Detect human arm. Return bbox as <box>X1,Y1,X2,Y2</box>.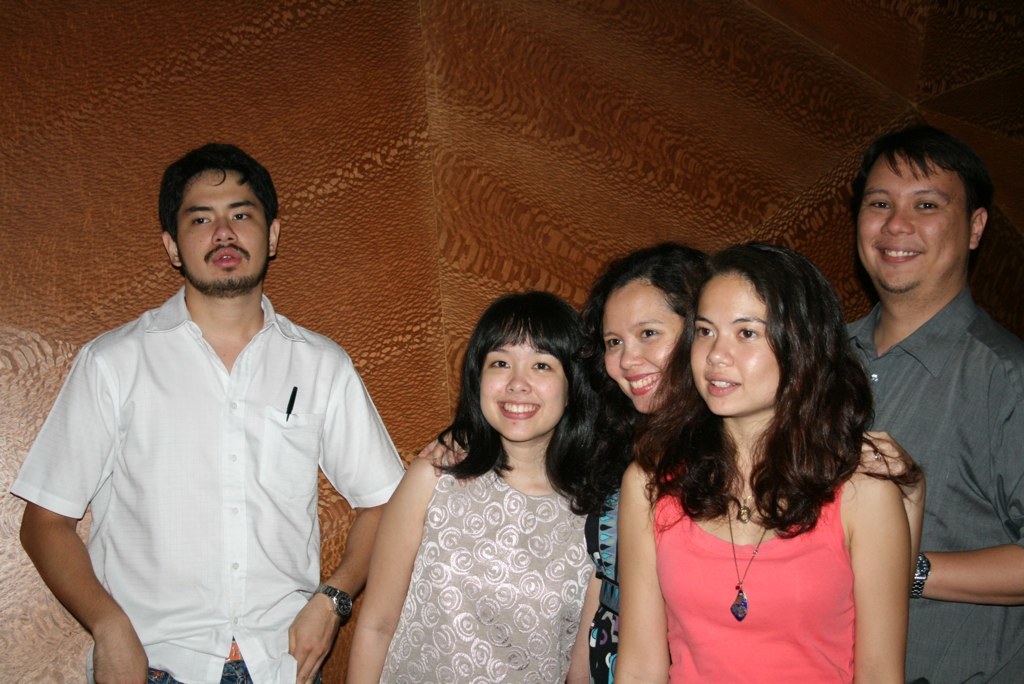
<box>614,463,671,683</box>.
